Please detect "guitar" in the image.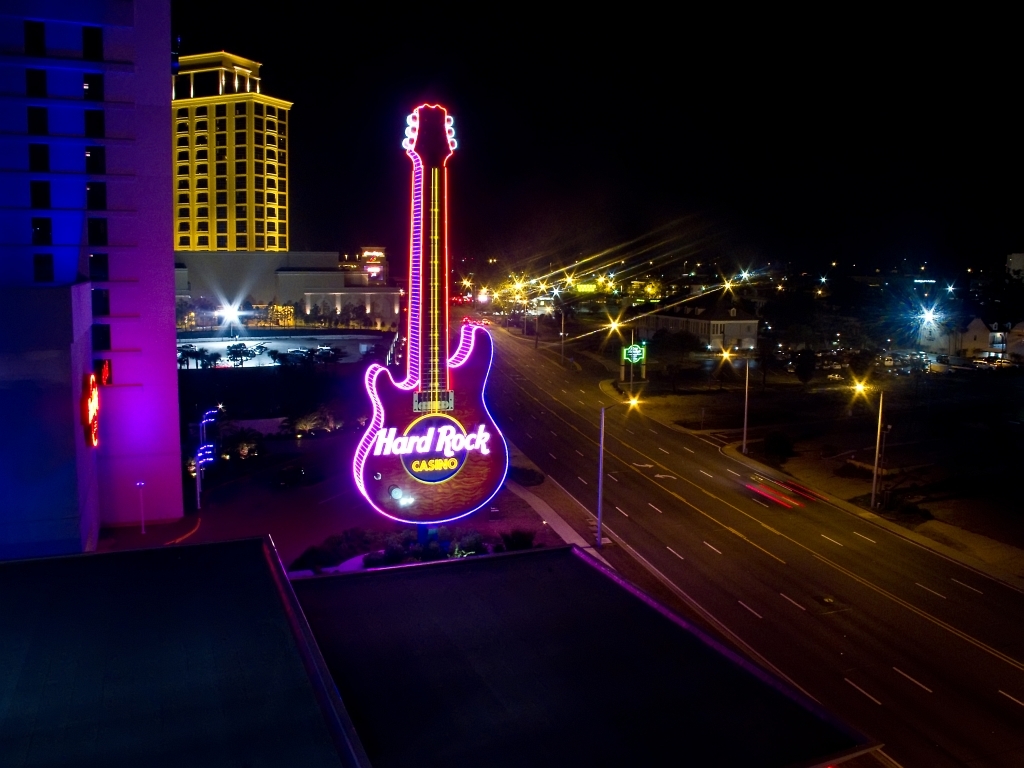
(left=323, top=137, right=521, bottom=527).
